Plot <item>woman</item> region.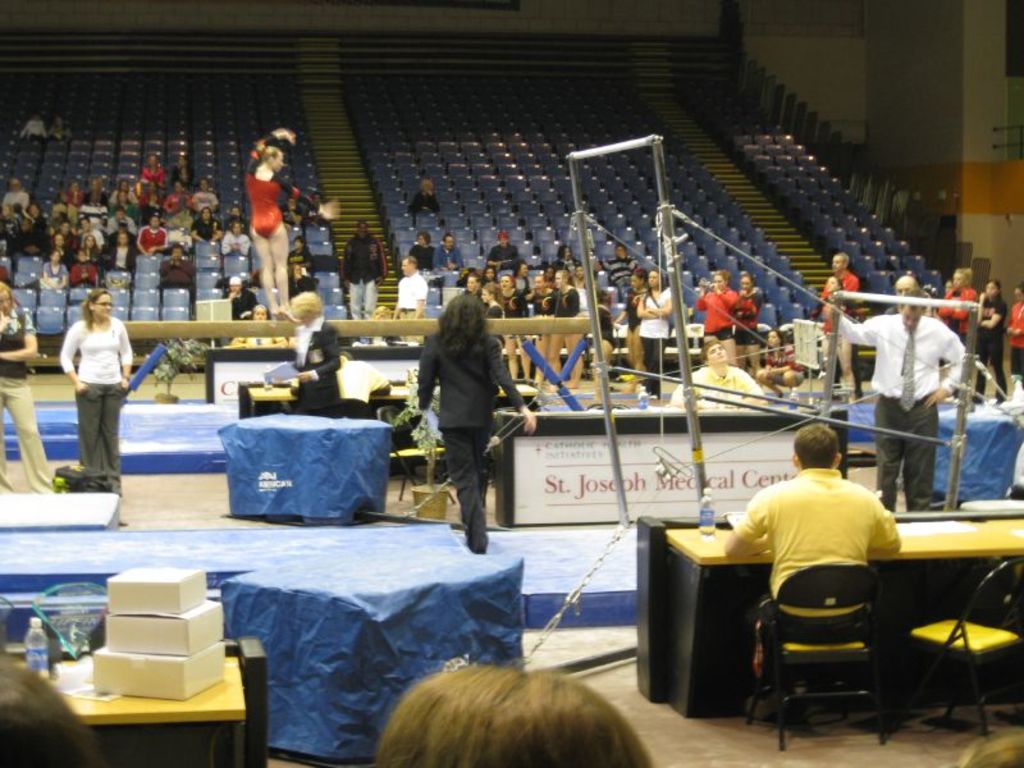
Plotted at bbox(138, 152, 165, 188).
